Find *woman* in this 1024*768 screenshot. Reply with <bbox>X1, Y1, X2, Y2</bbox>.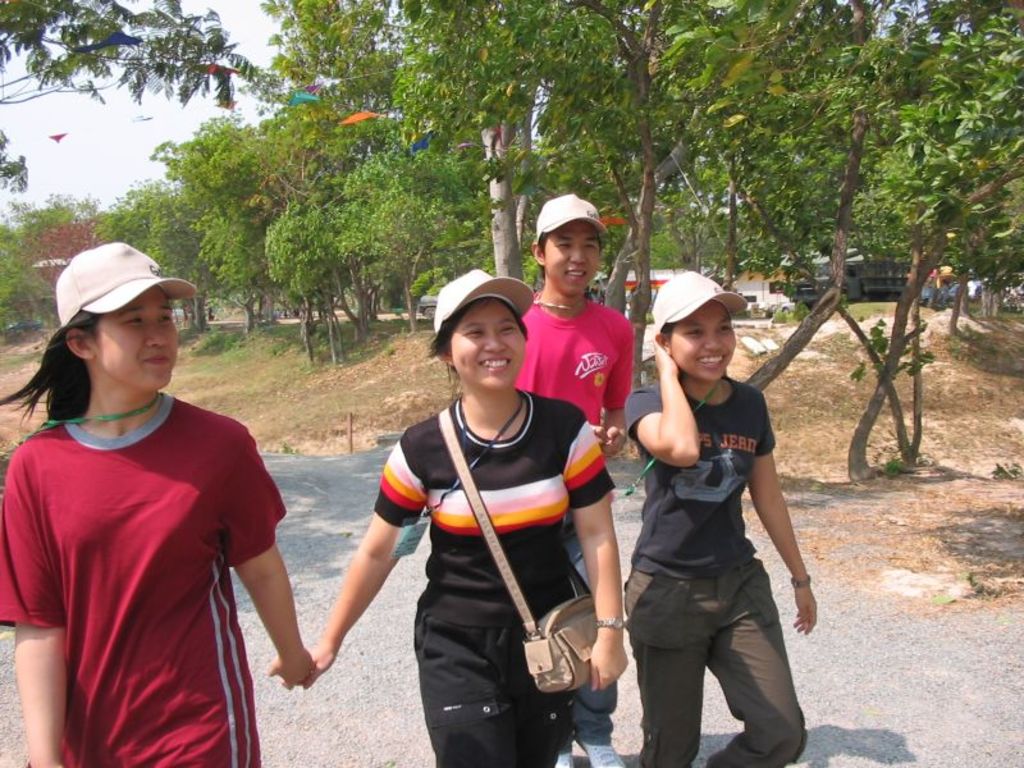
<bbox>0, 243, 315, 767</bbox>.
